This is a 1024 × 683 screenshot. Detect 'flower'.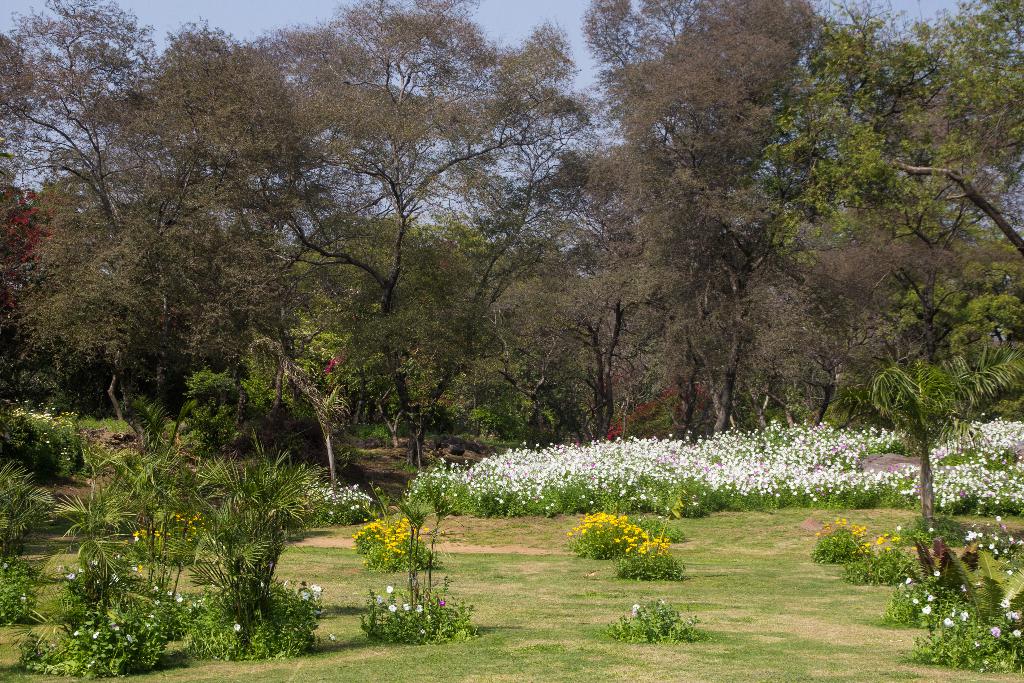
(x1=896, y1=524, x2=904, y2=530).
